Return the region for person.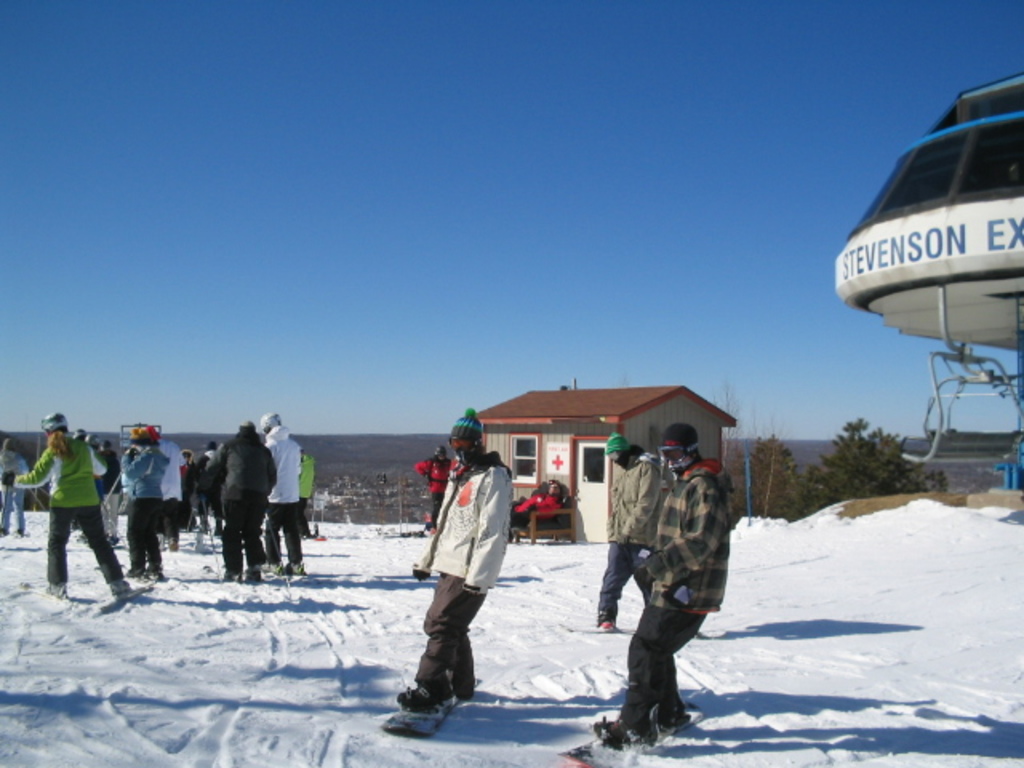
box(406, 419, 509, 734).
